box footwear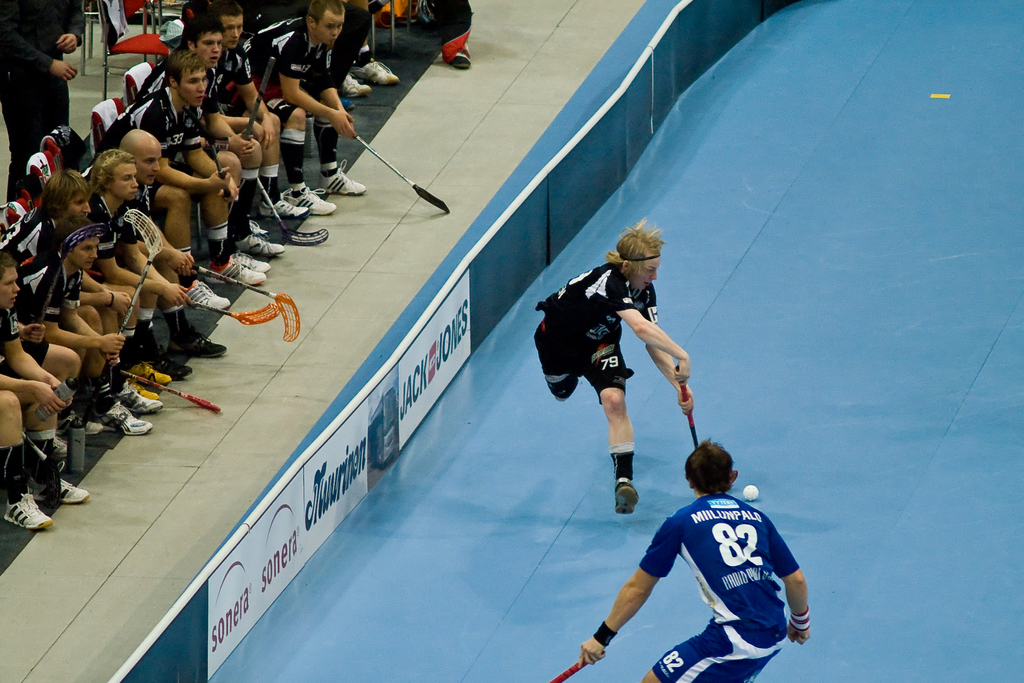
<region>285, 185, 331, 215</region>
